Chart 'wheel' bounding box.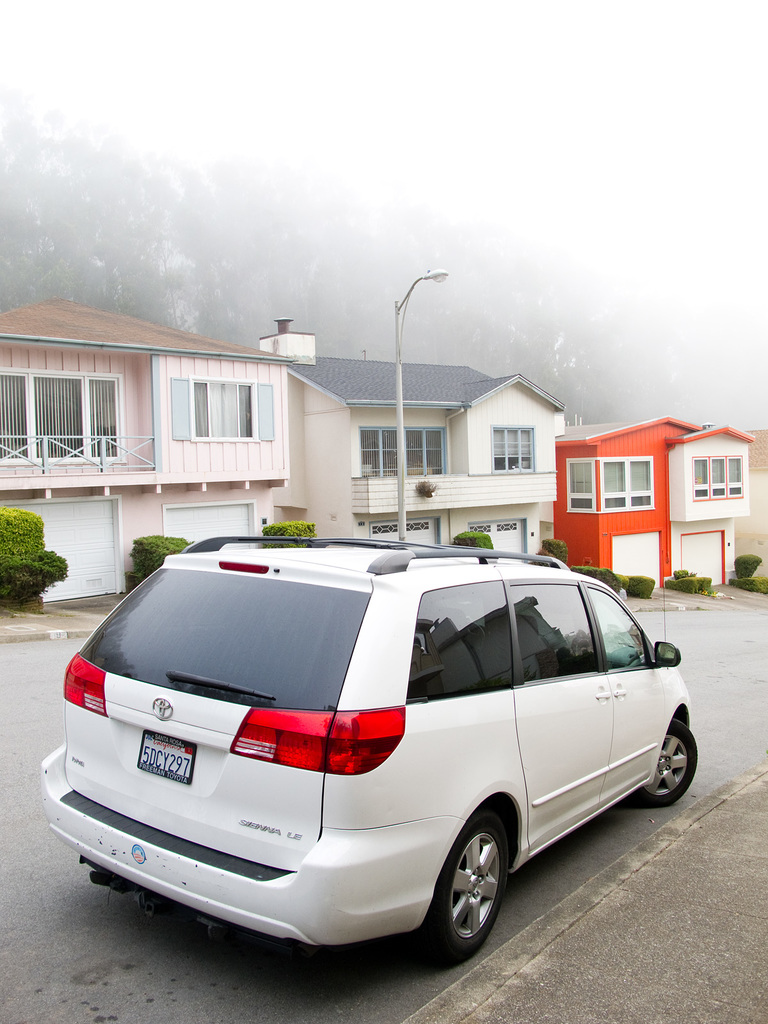
Charted: [x1=420, y1=815, x2=523, y2=957].
